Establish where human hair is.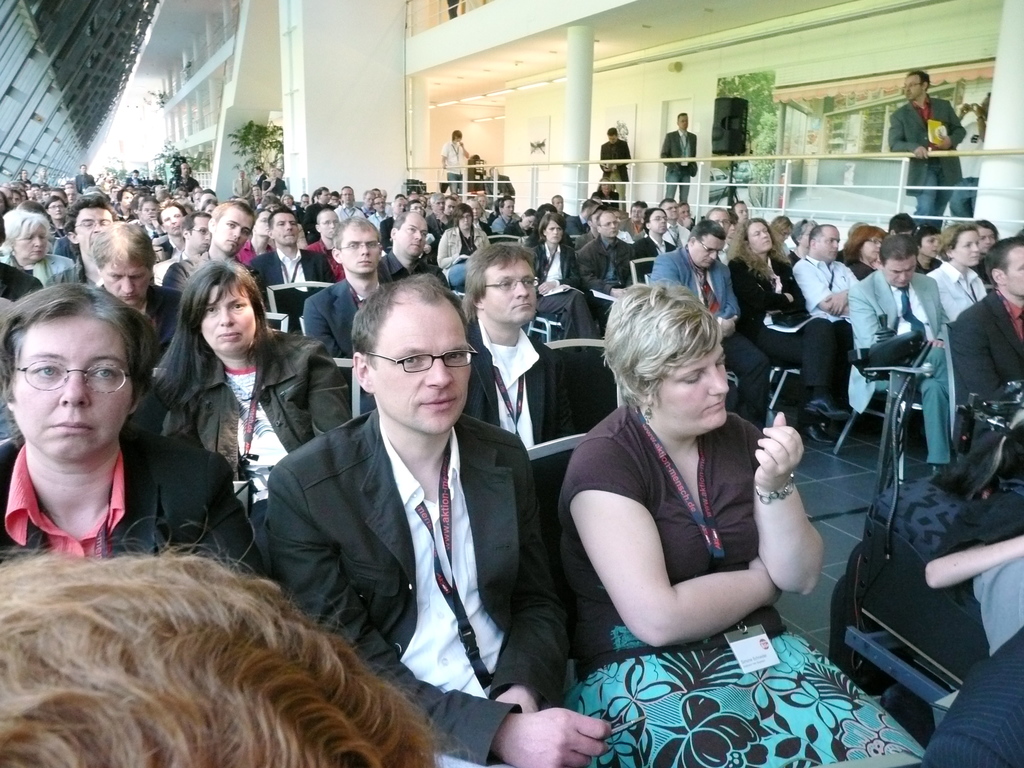
Established at bbox(603, 279, 726, 399).
